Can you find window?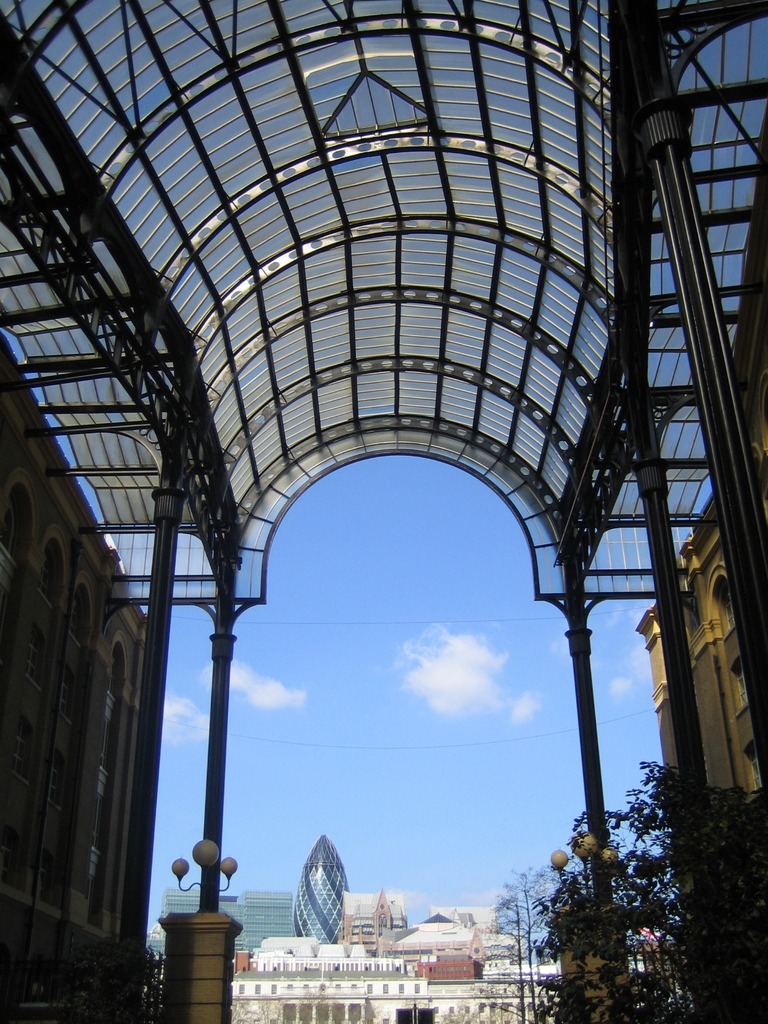
Yes, bounding box: 707,564,728,644.
